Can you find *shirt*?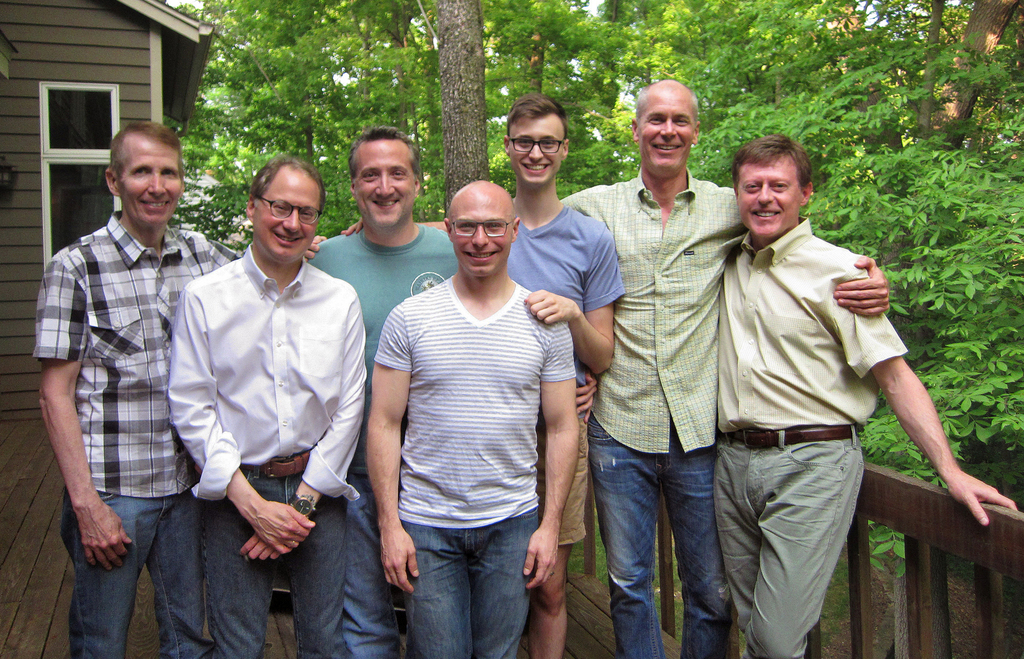
Yes, bounding box: (x1=556, y1=170, x2=748, y2=458).
